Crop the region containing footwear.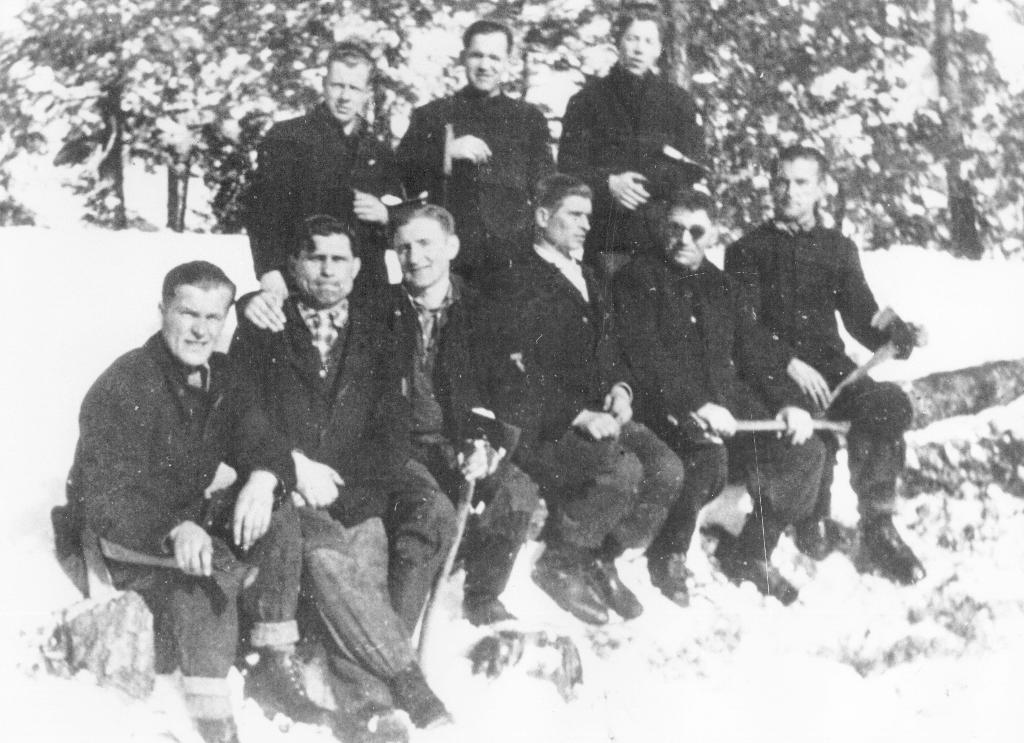
Crop region: detection(188, 705, 253, 742).
